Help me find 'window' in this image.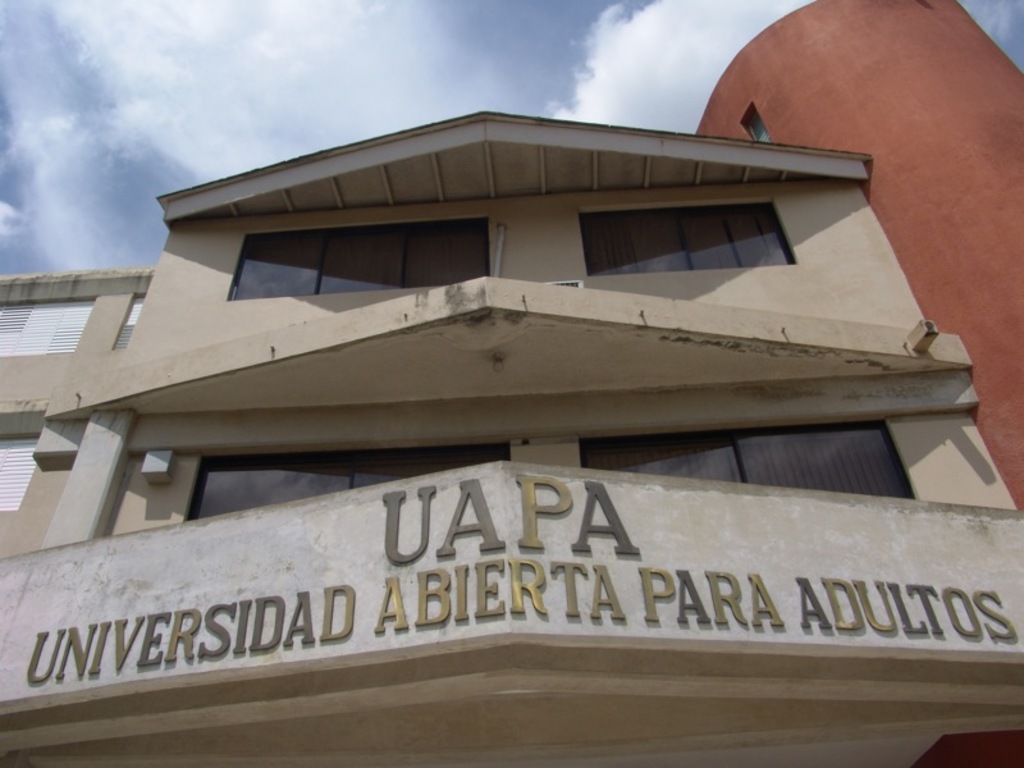
Found it: x1=572 y1=201 x2=801 y2=284.
